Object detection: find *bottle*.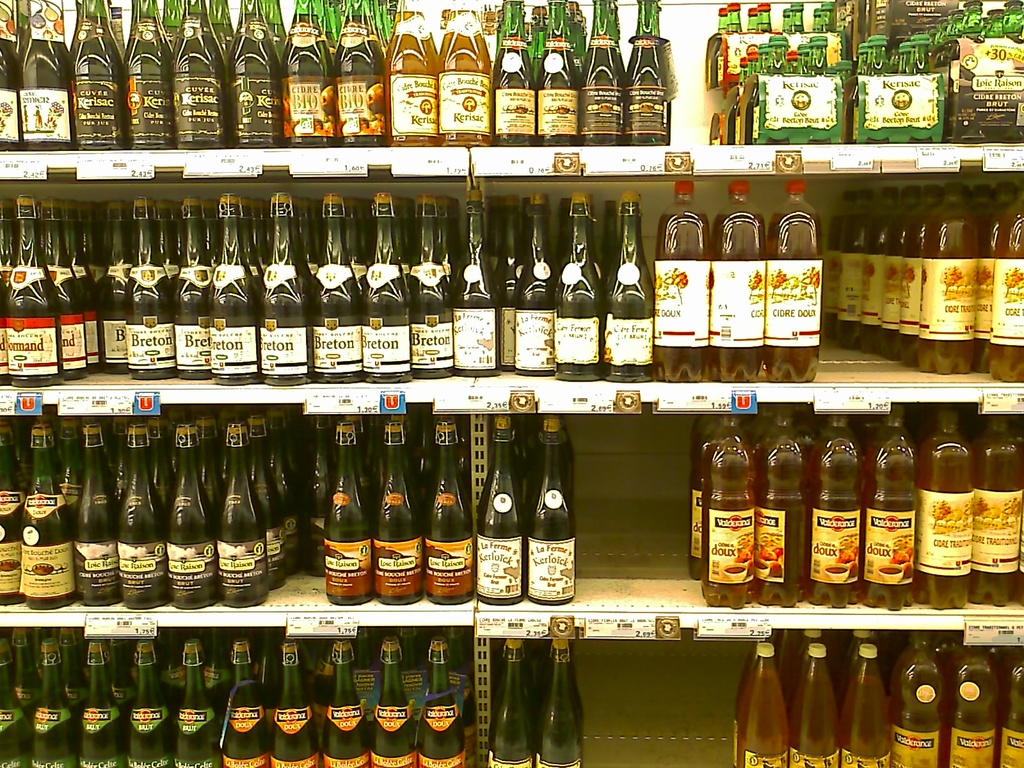
[left=0, top=637, right=26, bottom=767].
